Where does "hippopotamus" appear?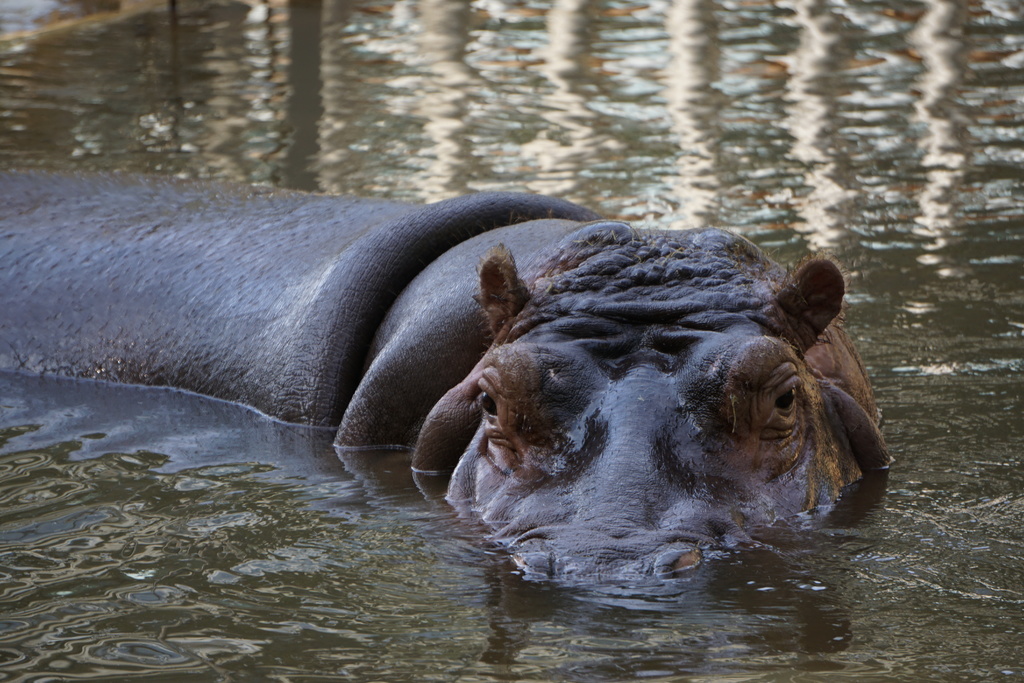
Appears at detection(1, 172, 895, 580).
